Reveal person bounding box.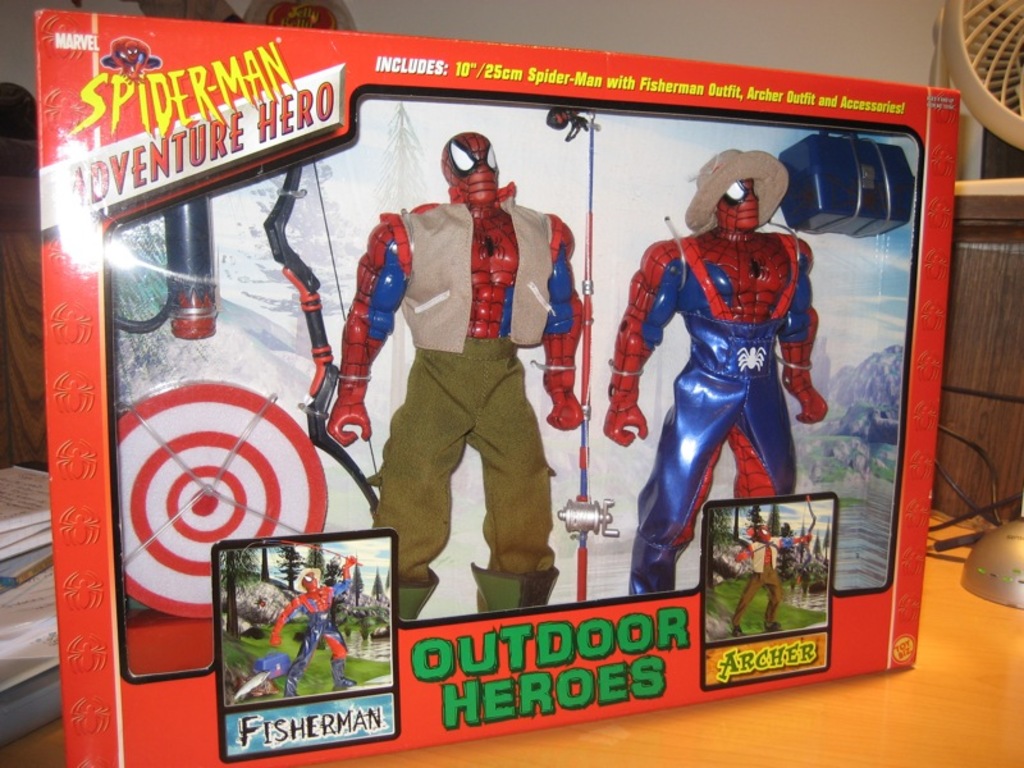
Revealed: region(730, 525, 808, 636).
